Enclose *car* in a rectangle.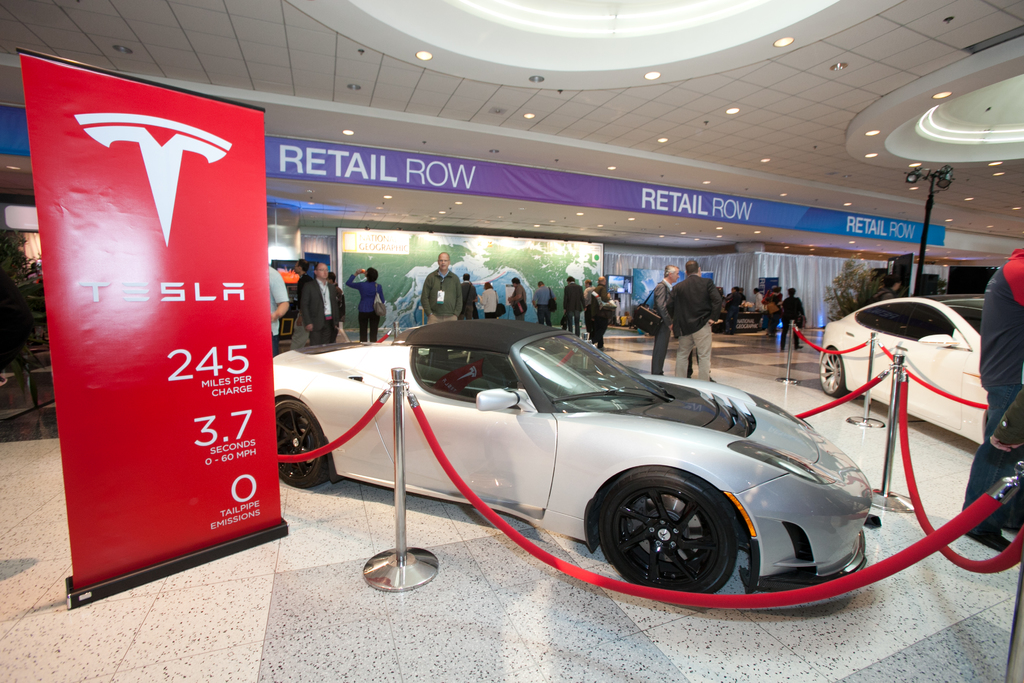
(left=820, top=289, right=984, bottom=444).
